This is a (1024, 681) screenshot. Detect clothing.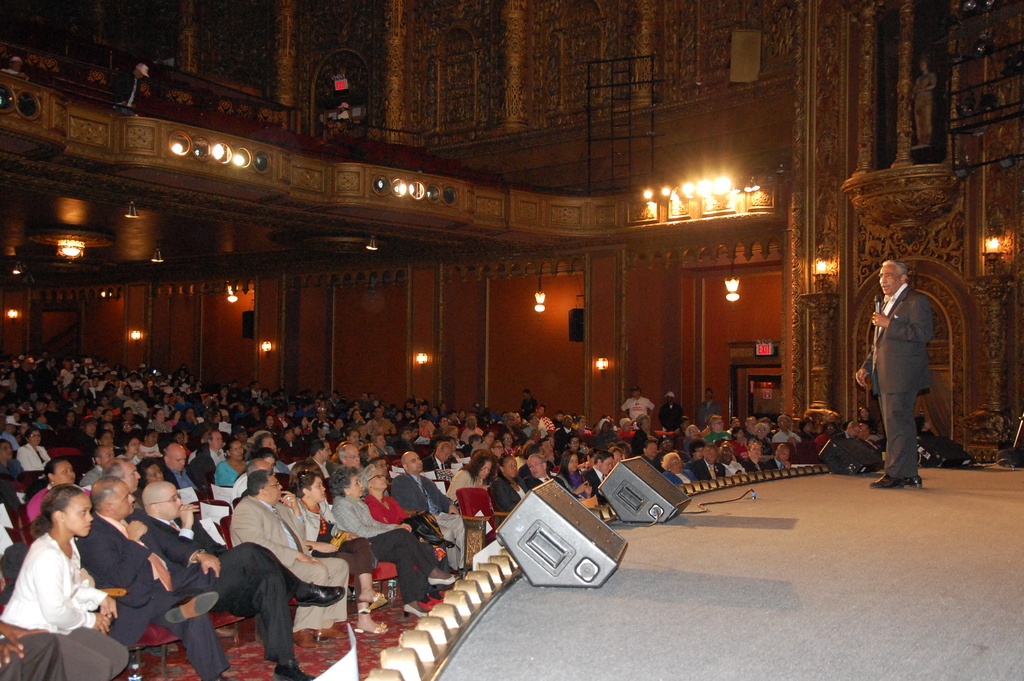
(122, 397, 146, 418).
